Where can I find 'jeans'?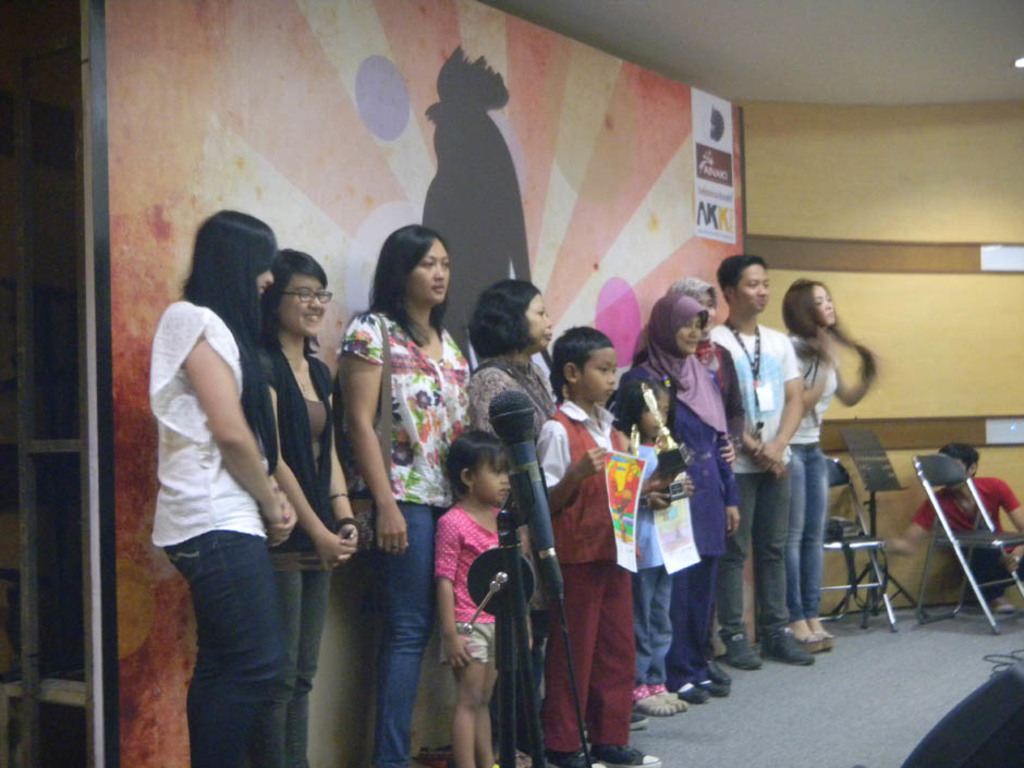
You can find it at l=358, t=486, r=439, b=767.
